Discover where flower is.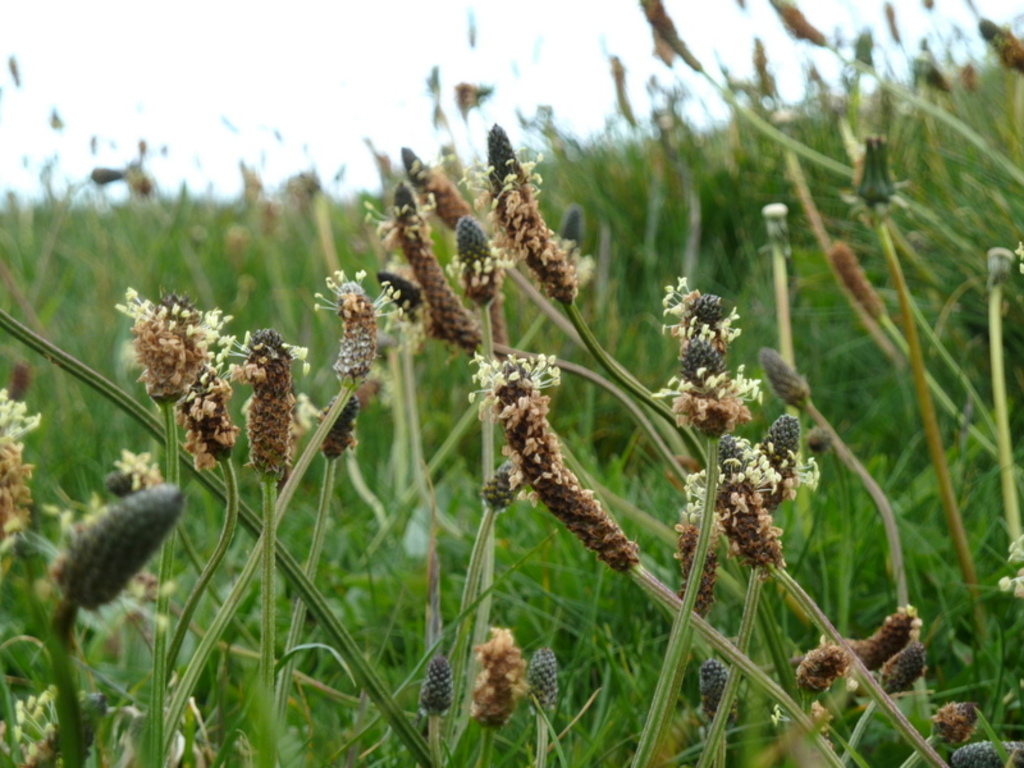
Discovered at 479/401/641/567.
